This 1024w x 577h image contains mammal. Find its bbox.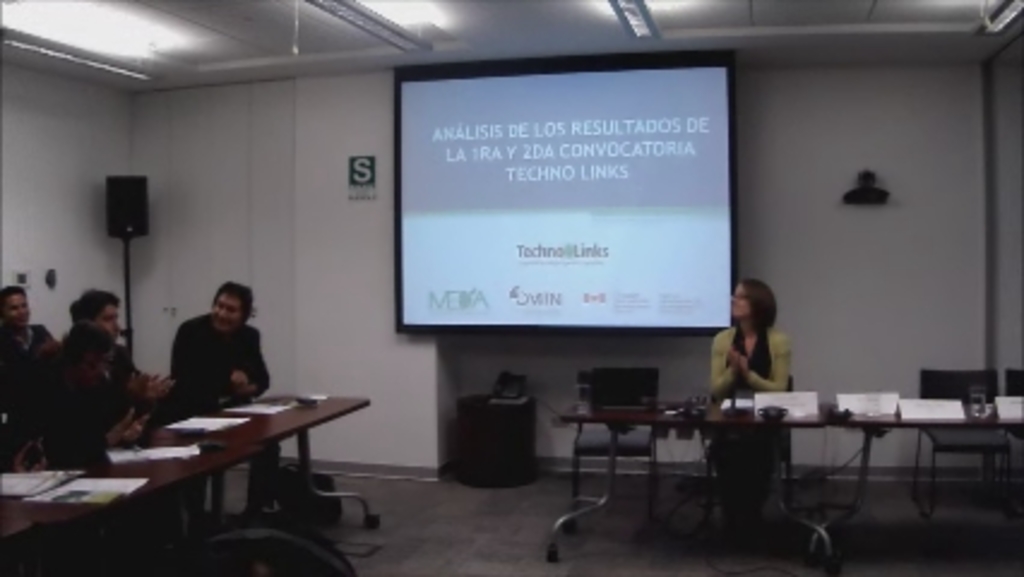
{"left": 62, "top": 288, "right": 173, "bottom": 517}.
